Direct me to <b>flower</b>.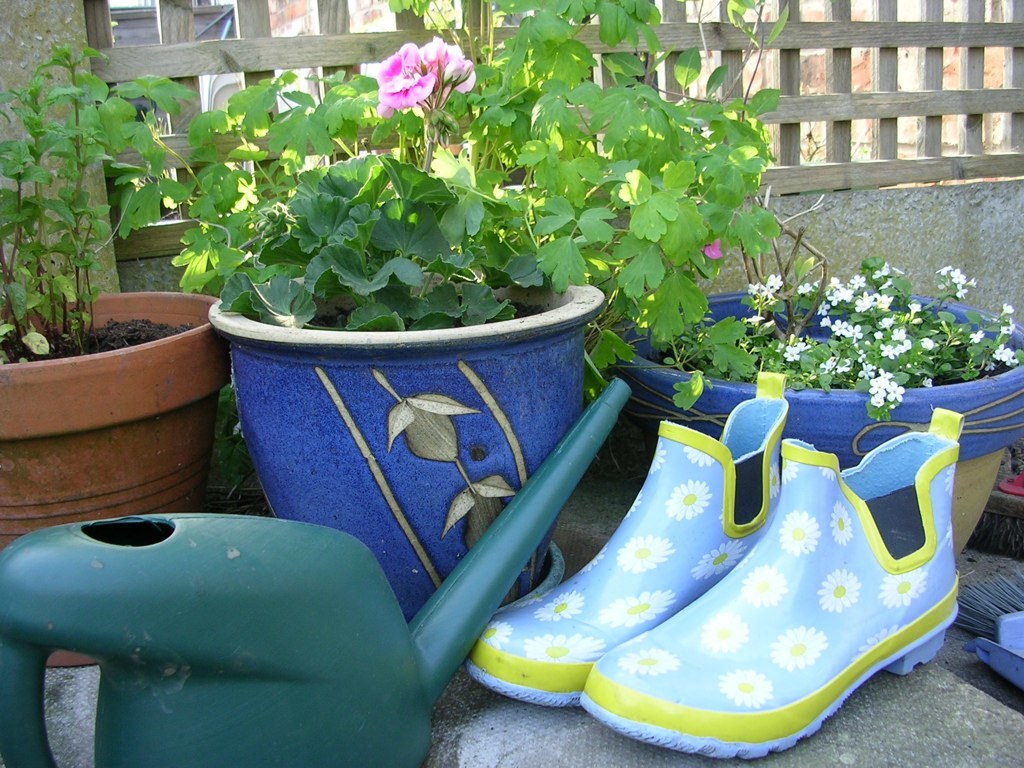
Direction: 688, 535, 749, 581.
